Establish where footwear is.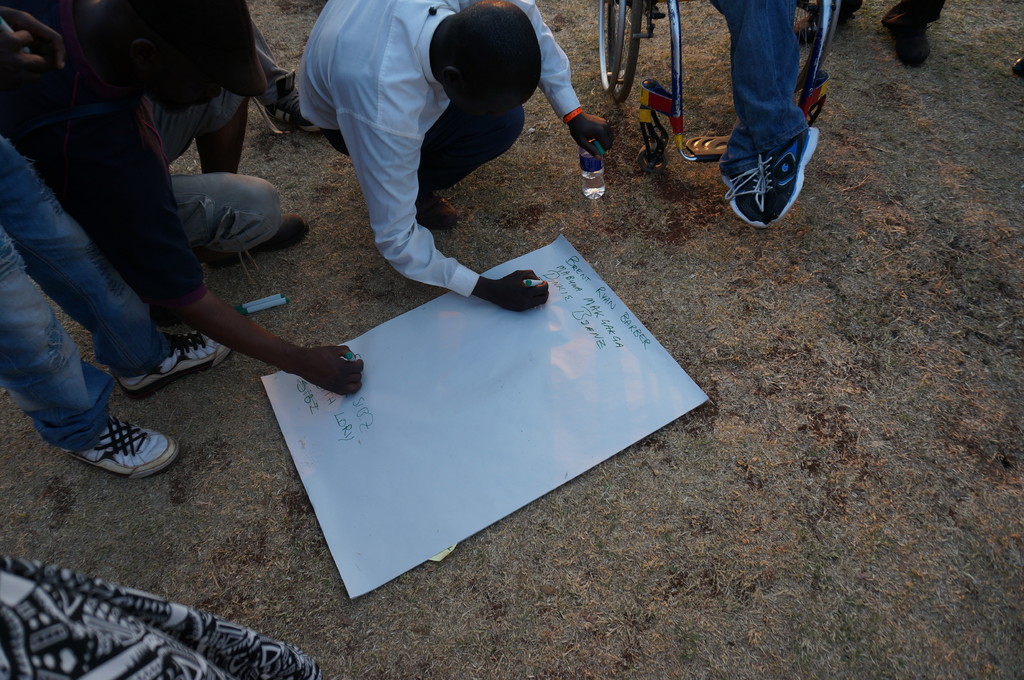
Established at [884,21,934,68].
